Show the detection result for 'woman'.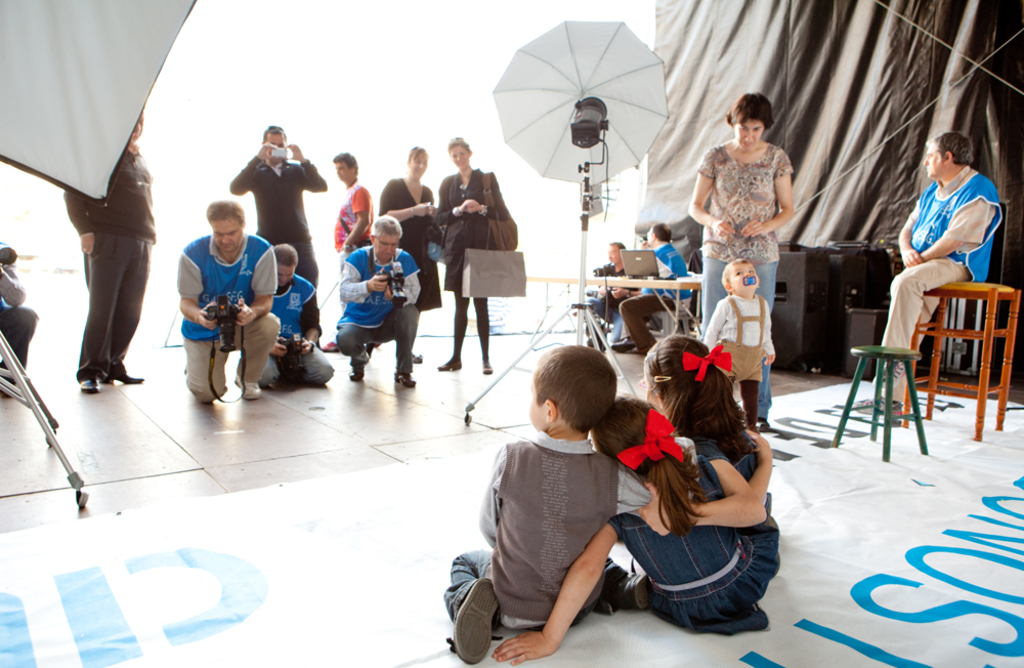
box(636, 336, 780, 526).
